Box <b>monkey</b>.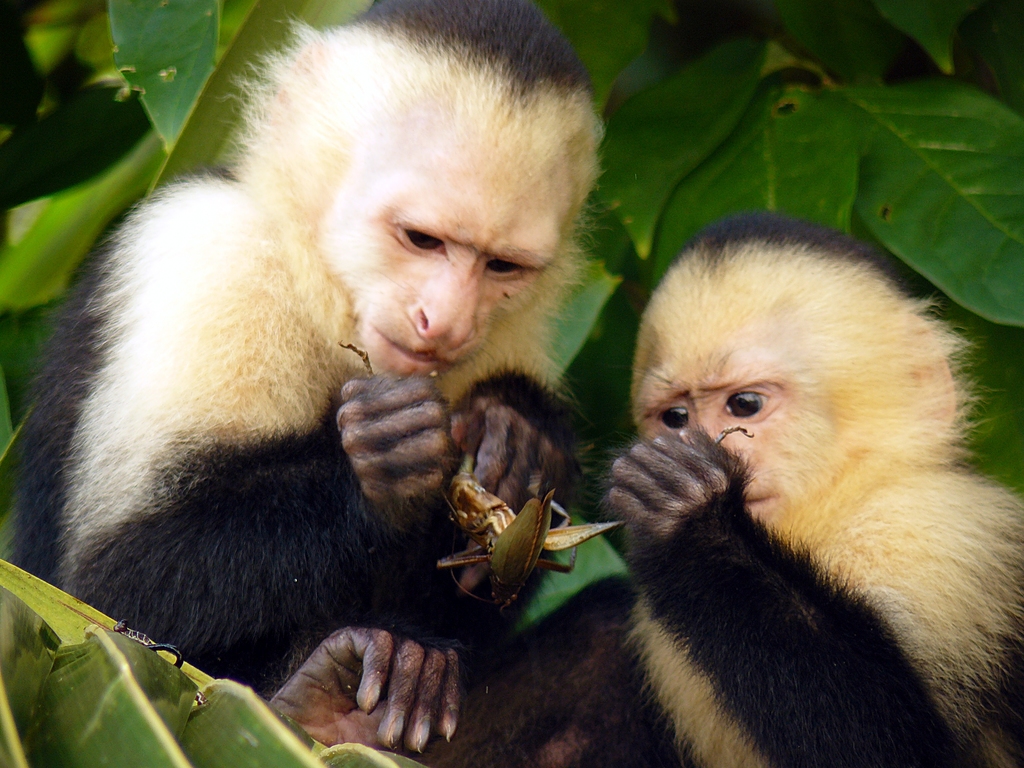
BBox(419, 210, 1023, 767).
